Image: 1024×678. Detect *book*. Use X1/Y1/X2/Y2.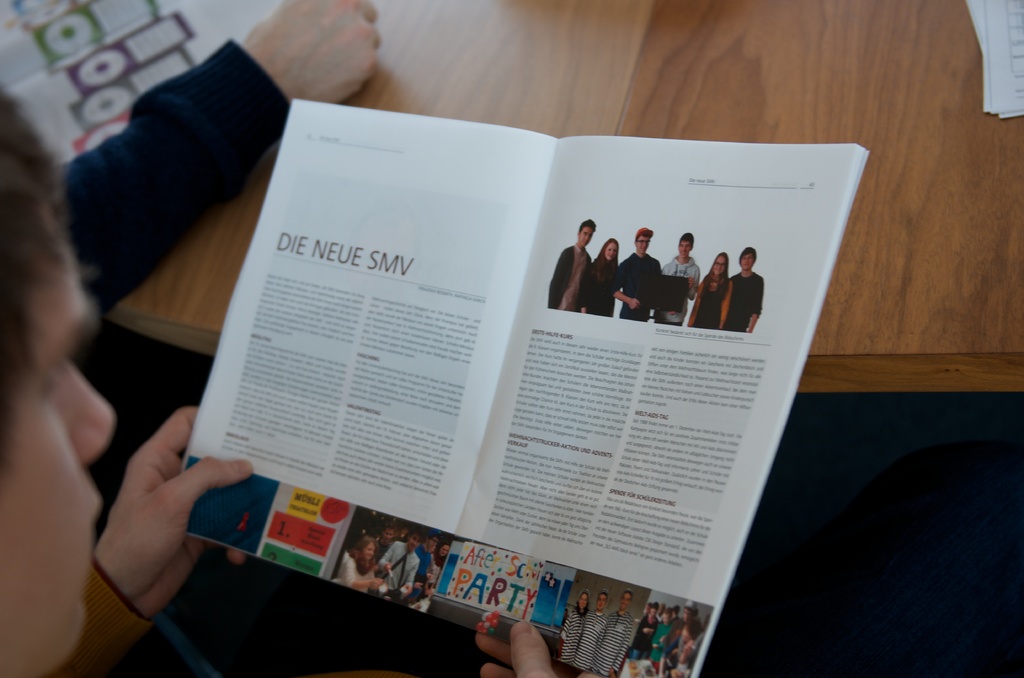
130/95/896/677.
